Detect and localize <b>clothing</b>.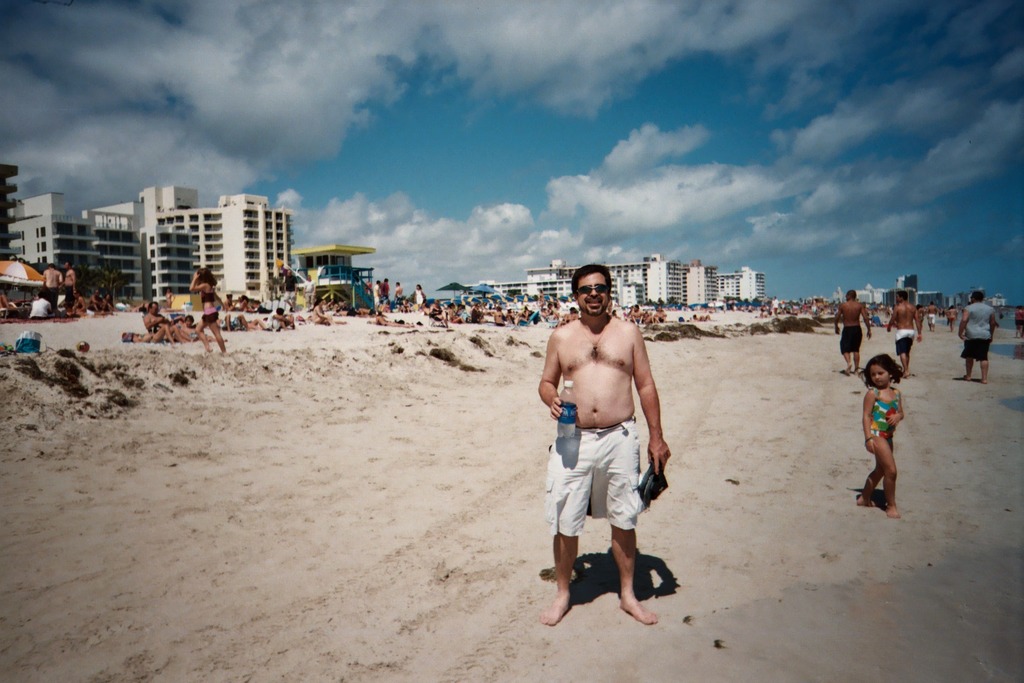
Localized at Rect(961, 300, 992, 364).
